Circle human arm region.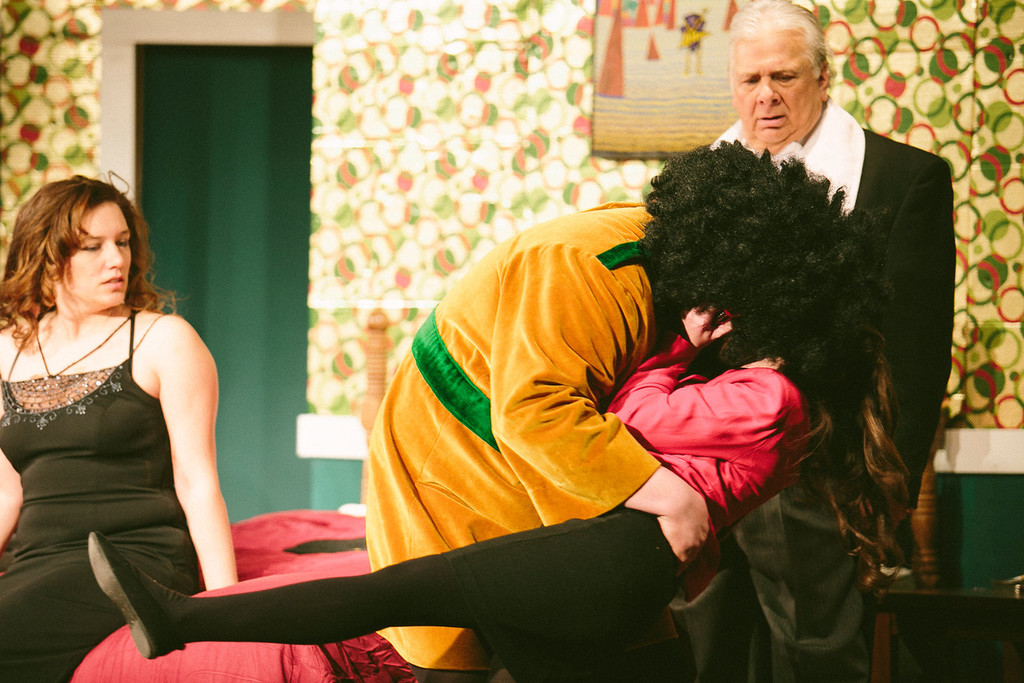
Region: bbox(0, 448, 27, 555).
